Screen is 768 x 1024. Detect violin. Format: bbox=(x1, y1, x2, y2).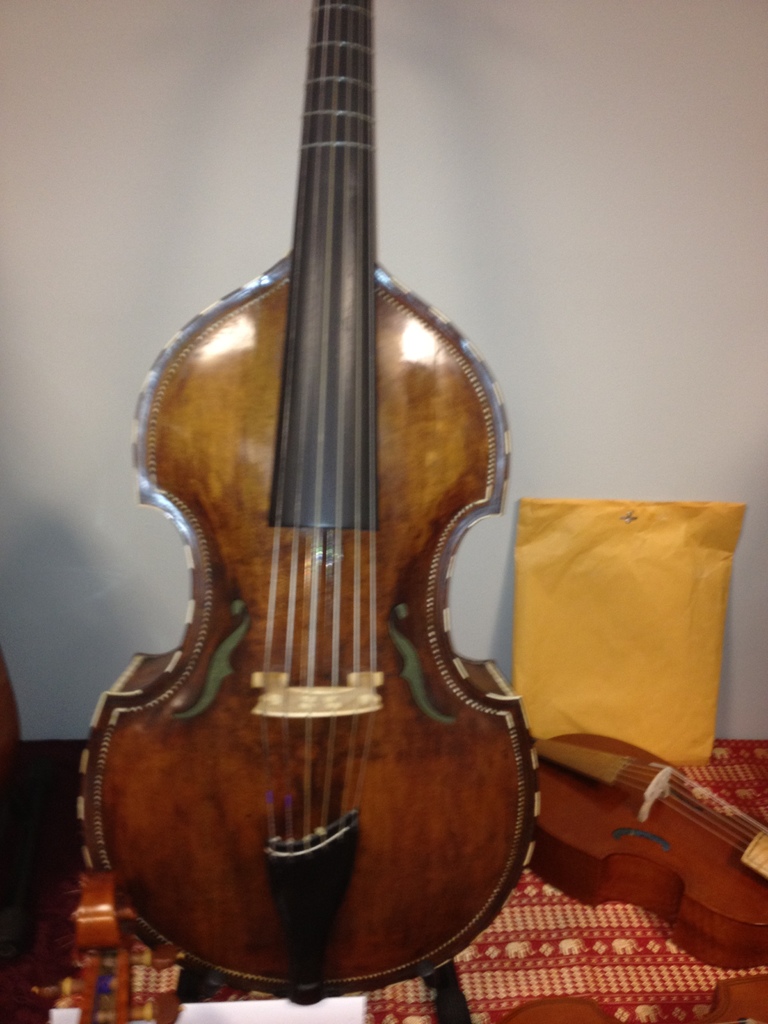
bbox=(0, 631, 26, 785).
